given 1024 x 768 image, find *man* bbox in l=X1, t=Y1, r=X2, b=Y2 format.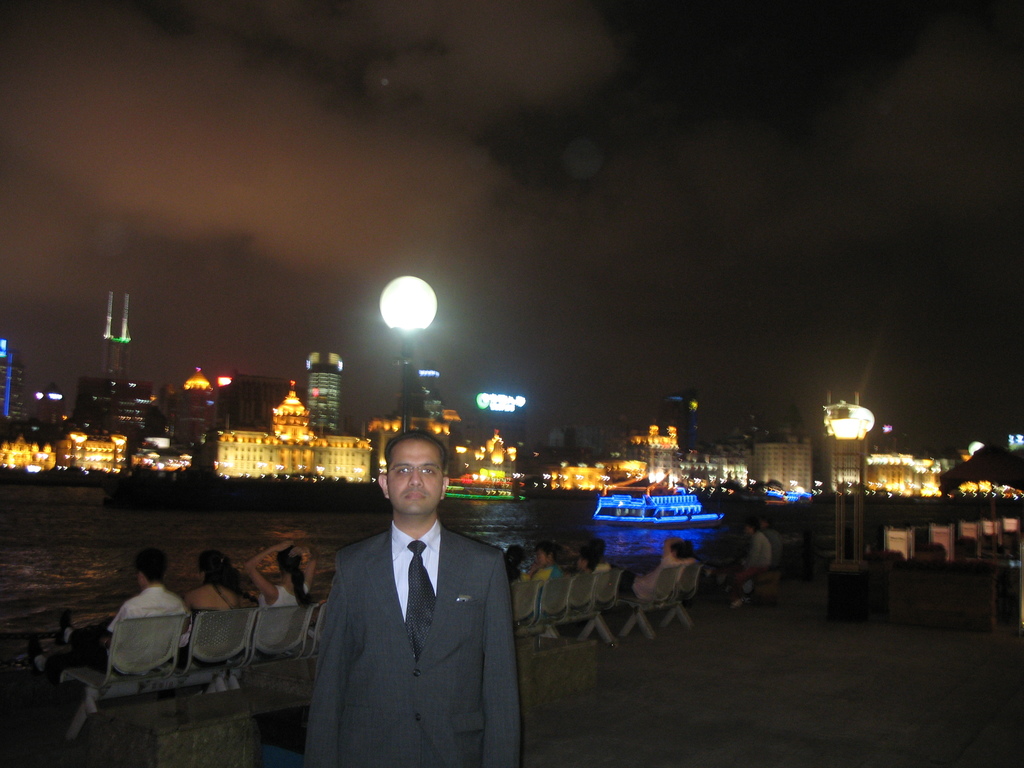
l=28, t=553, r=188, b=669.
